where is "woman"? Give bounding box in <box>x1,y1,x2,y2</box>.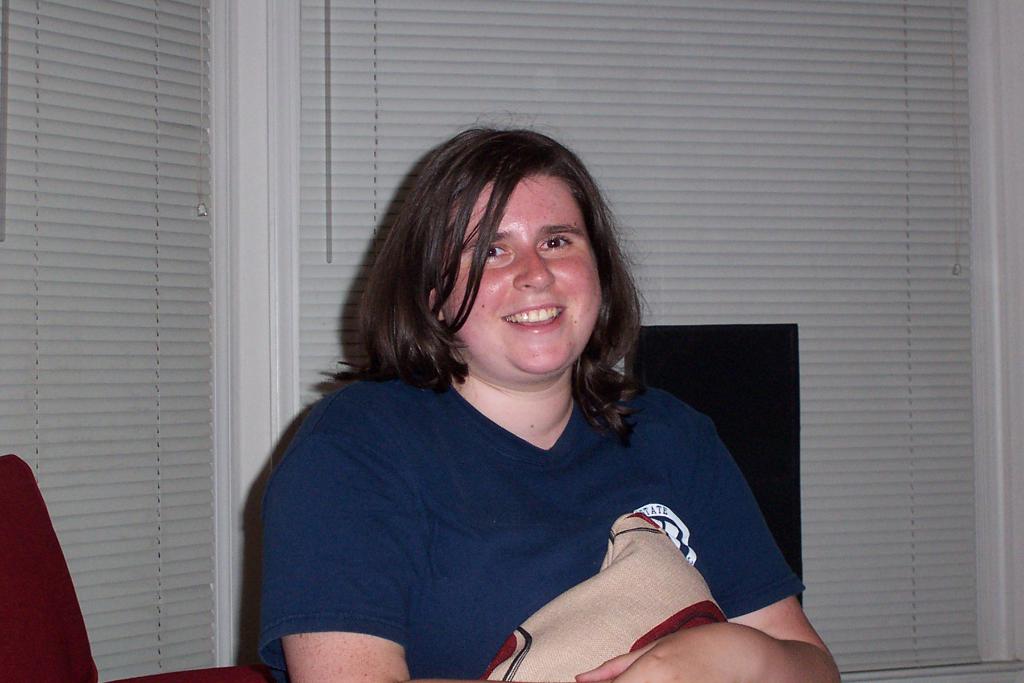
<box>236,128,838,682</box>.
